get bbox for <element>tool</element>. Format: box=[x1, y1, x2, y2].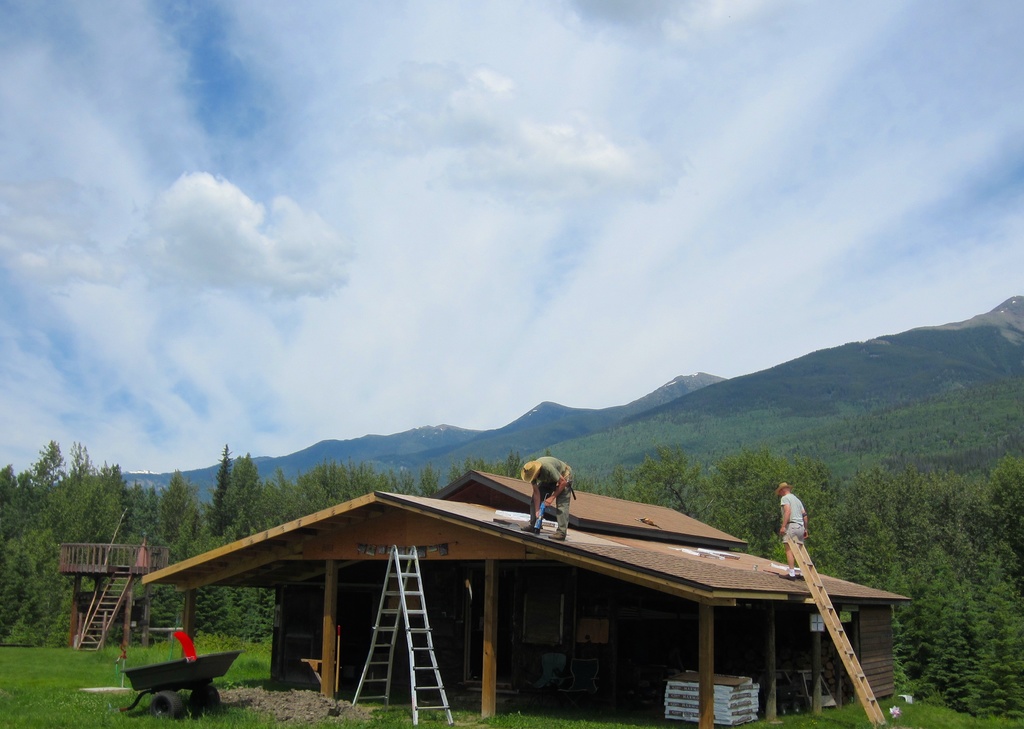
box=[564, 481, 575, 499].
